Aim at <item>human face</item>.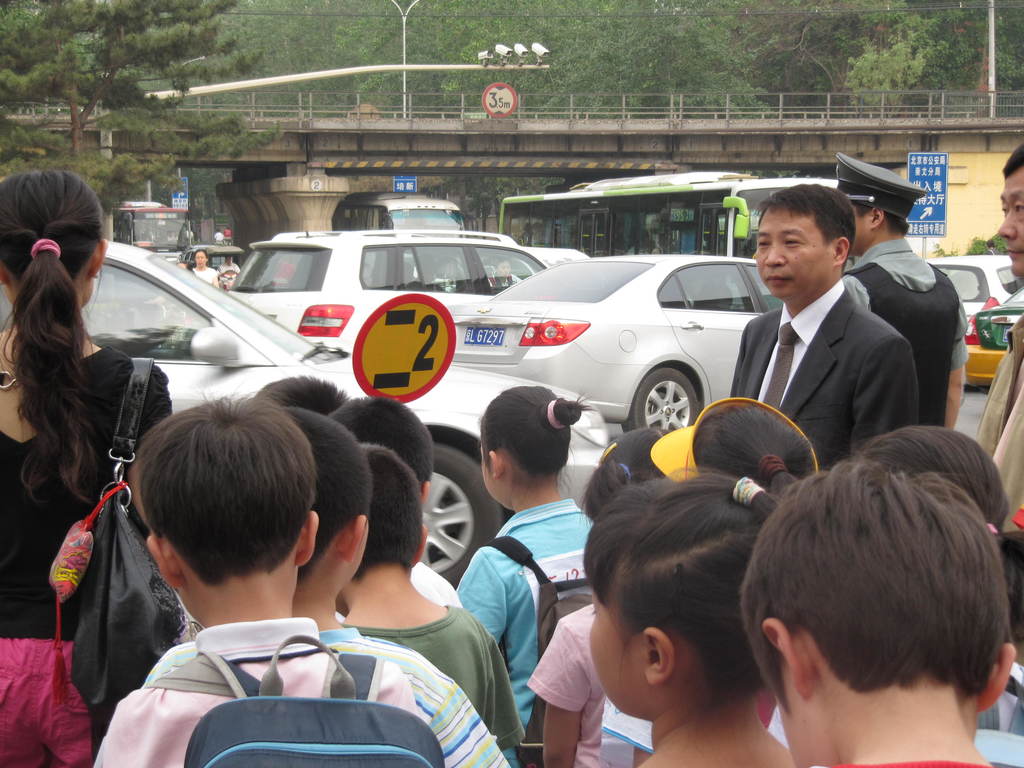
Aimed at left=586, top=588, right=639, bottom=714.
